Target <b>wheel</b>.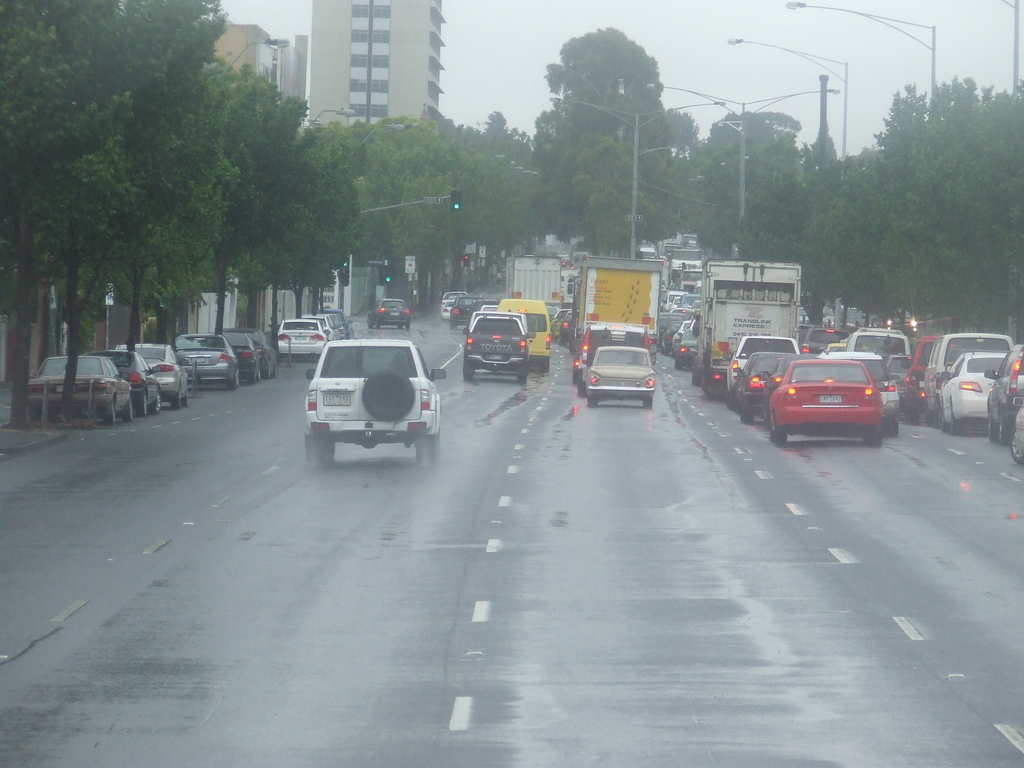
Target region: l=982, t=415, r=1018, b=458.
